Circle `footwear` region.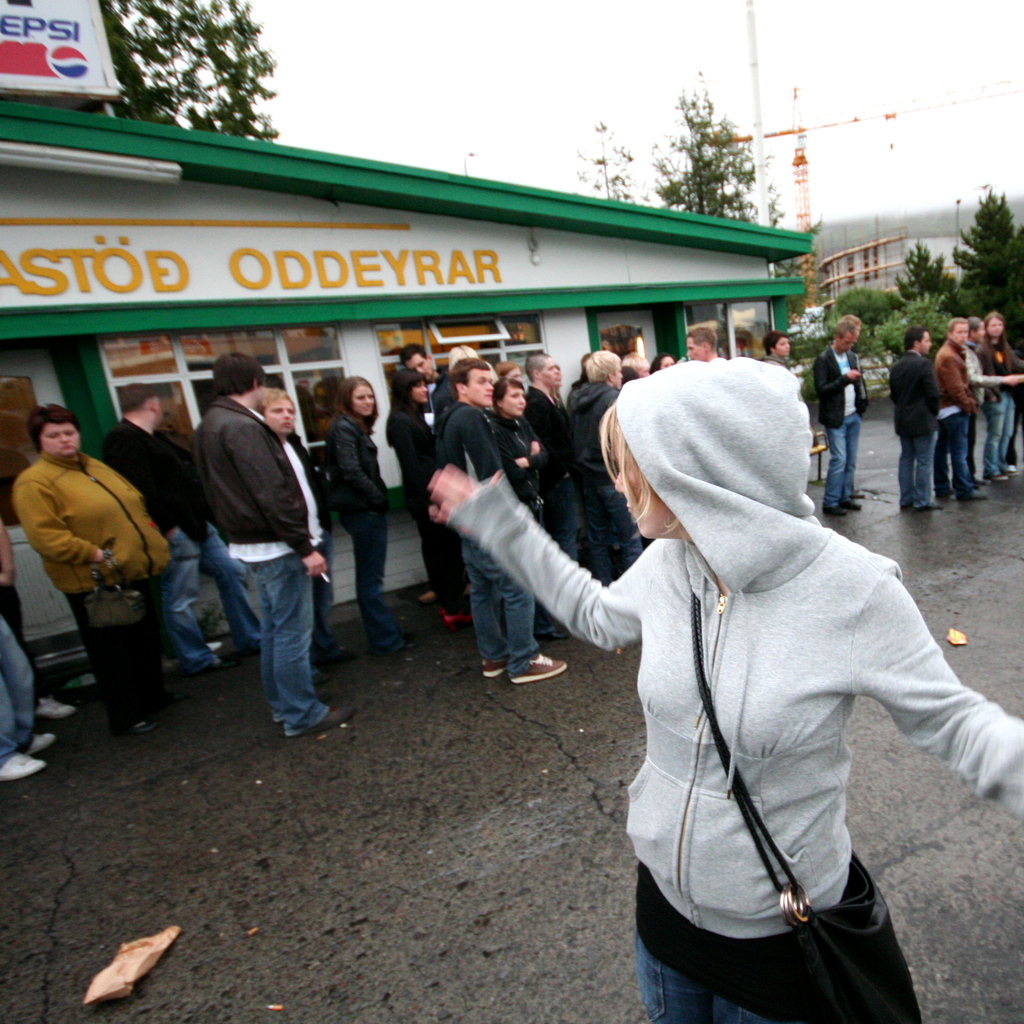
Region: bbox(0, 755, 42, 784).
